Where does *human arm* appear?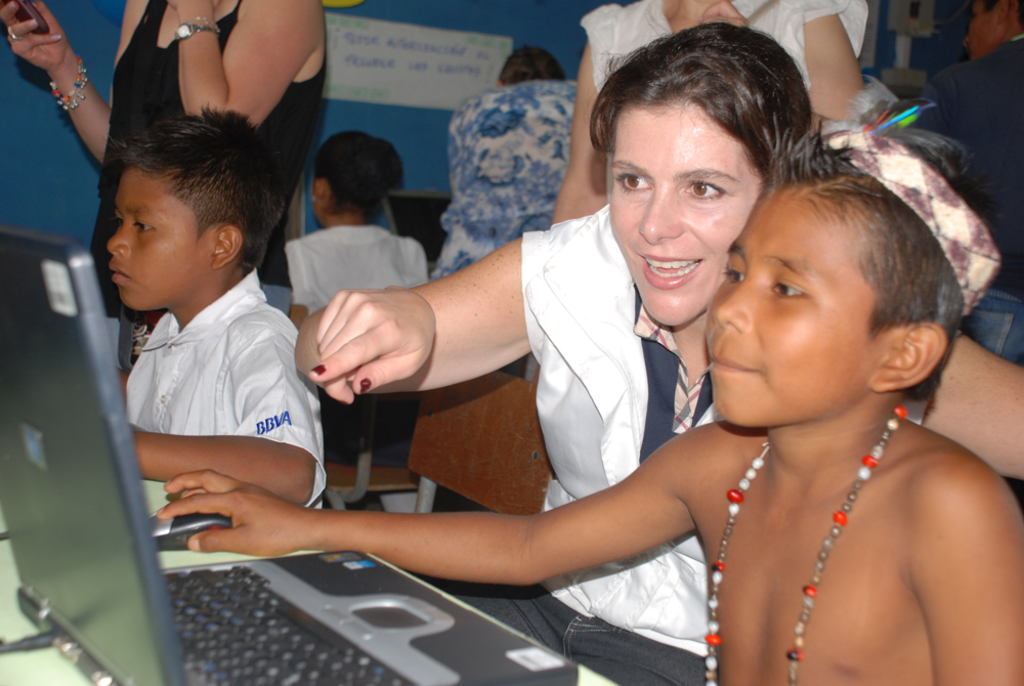
Appears at 918:462:1023:685.
